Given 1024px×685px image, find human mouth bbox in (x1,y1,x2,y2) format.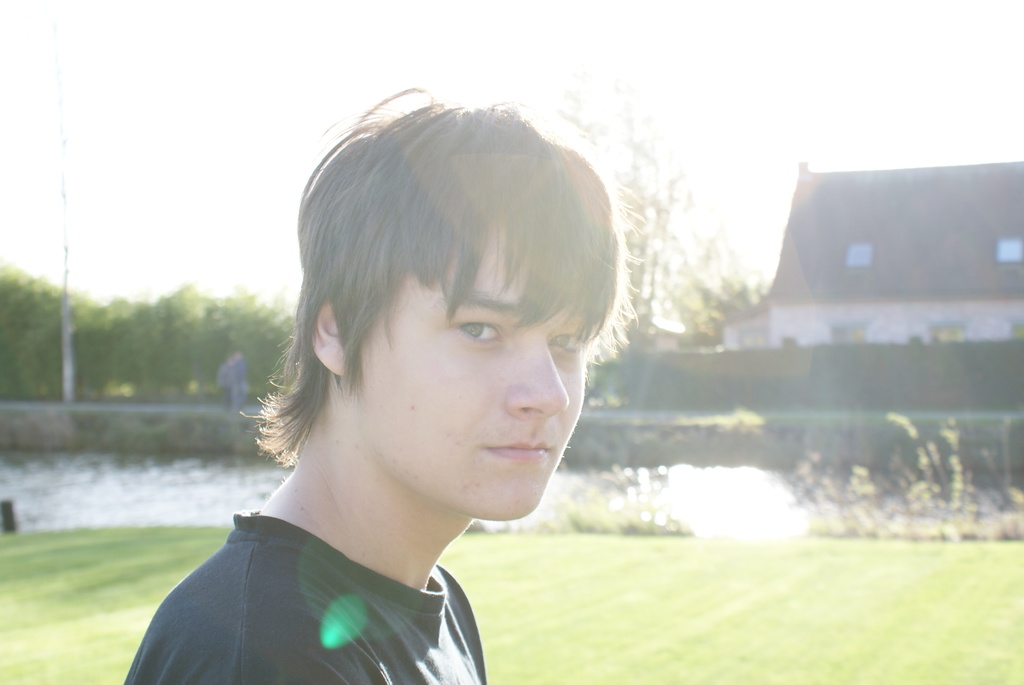
(485,442,548,458).
